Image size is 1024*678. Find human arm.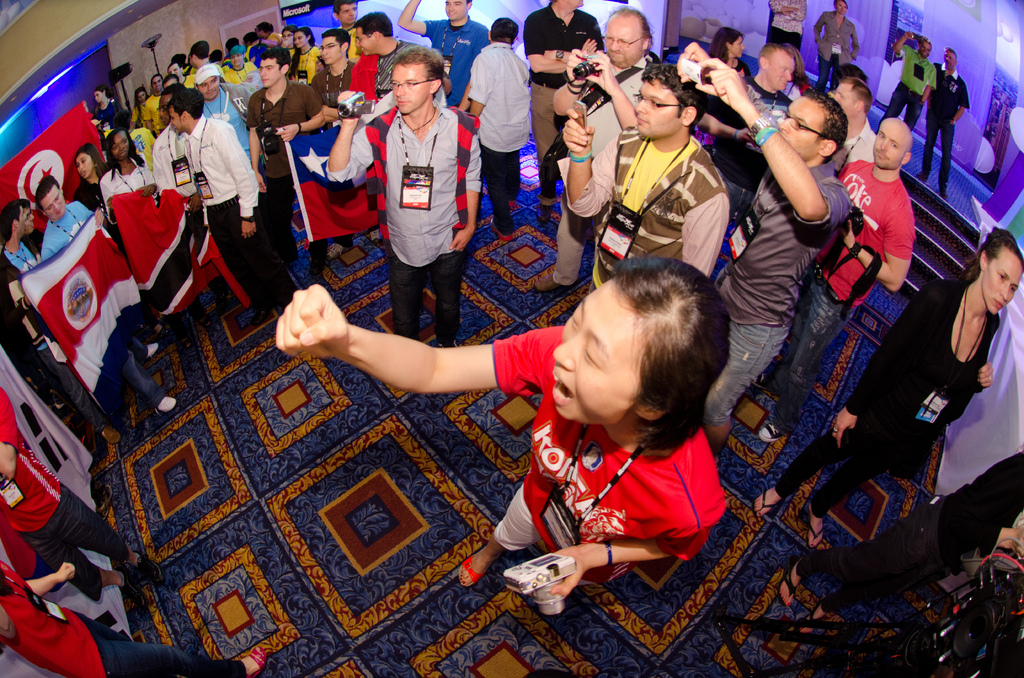
837/210/912/295.
